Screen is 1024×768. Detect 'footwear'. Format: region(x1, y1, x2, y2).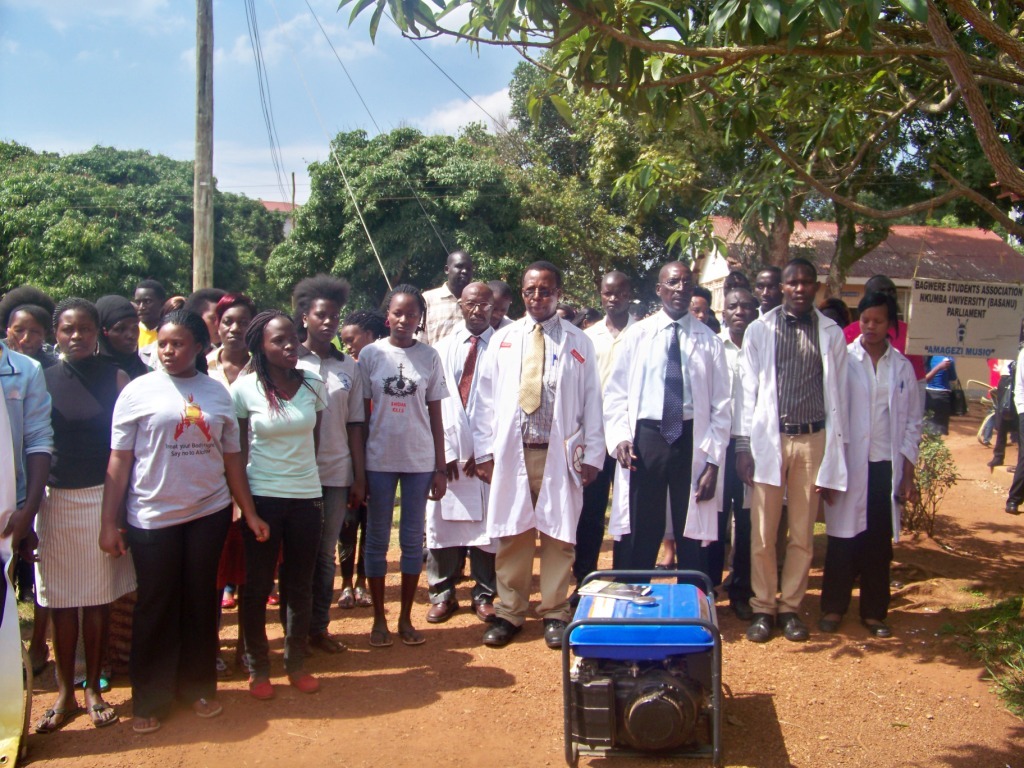
region(780, 614, 804, 641).
